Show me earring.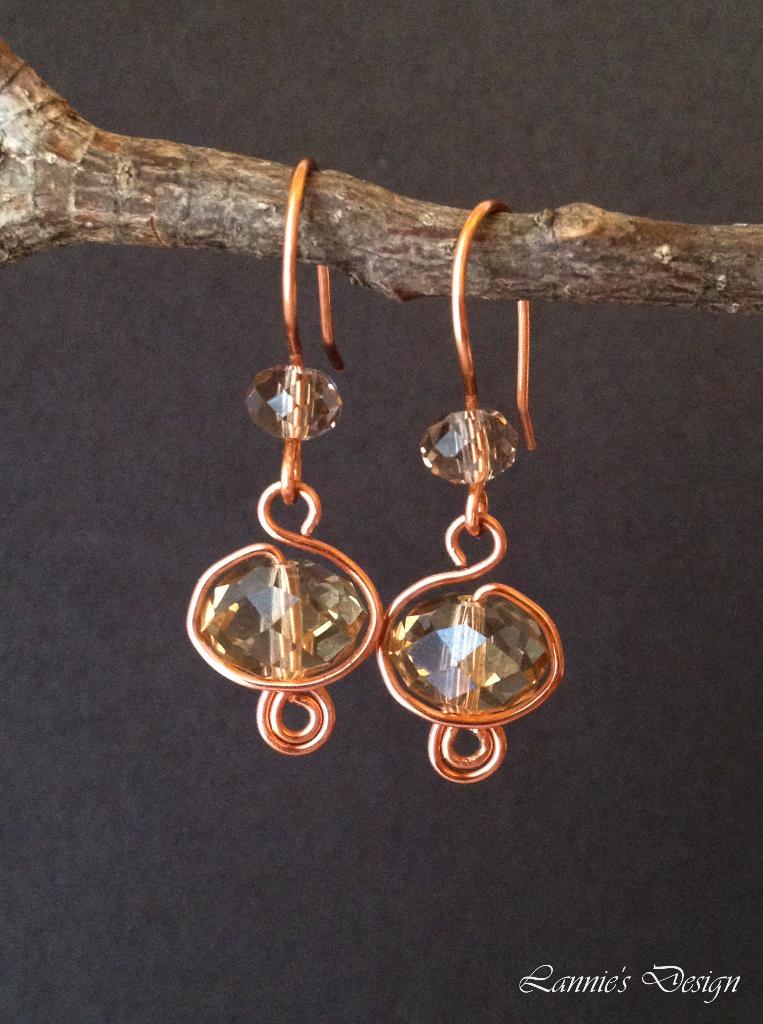
earring is here: [188, 142, 391, 761].
